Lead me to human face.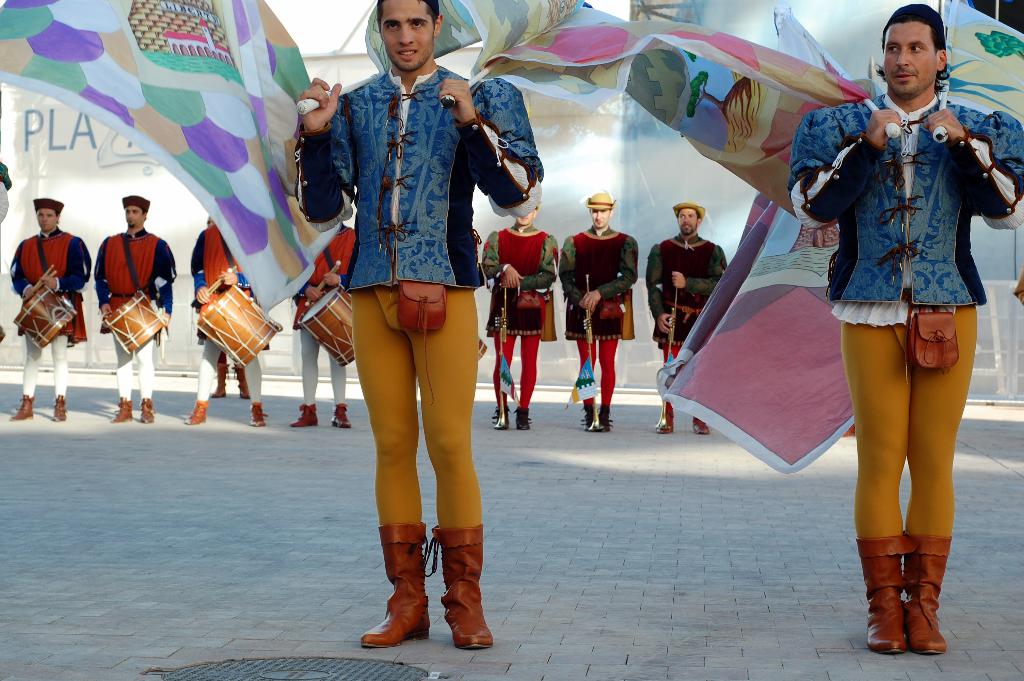
Lead to bbox=(588, 209, 611, 229).
